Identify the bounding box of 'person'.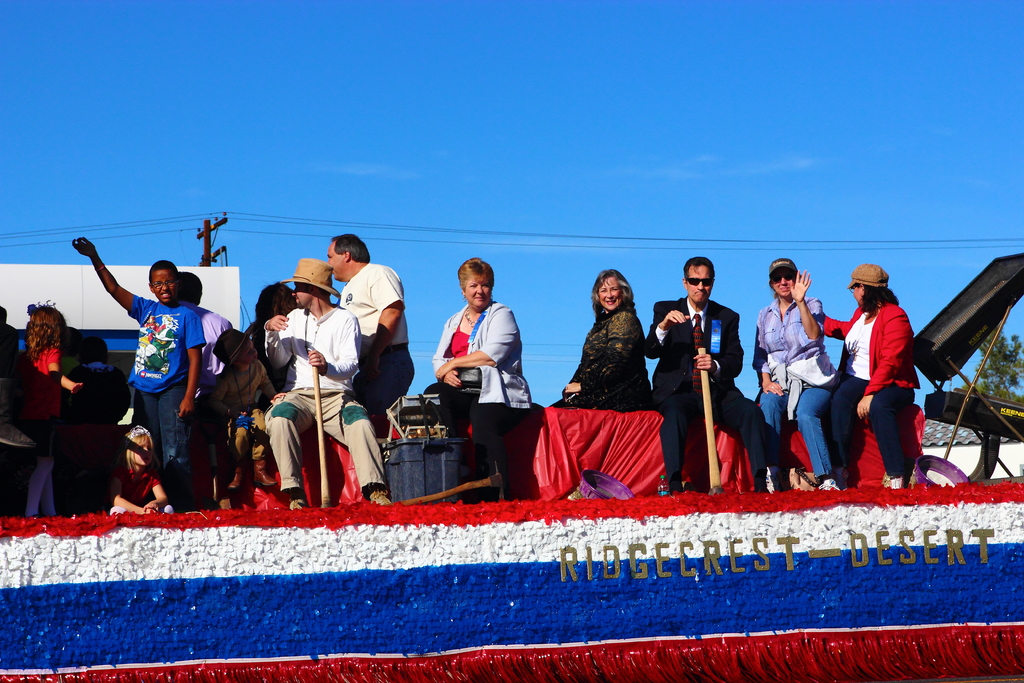
671 249 746 500.
